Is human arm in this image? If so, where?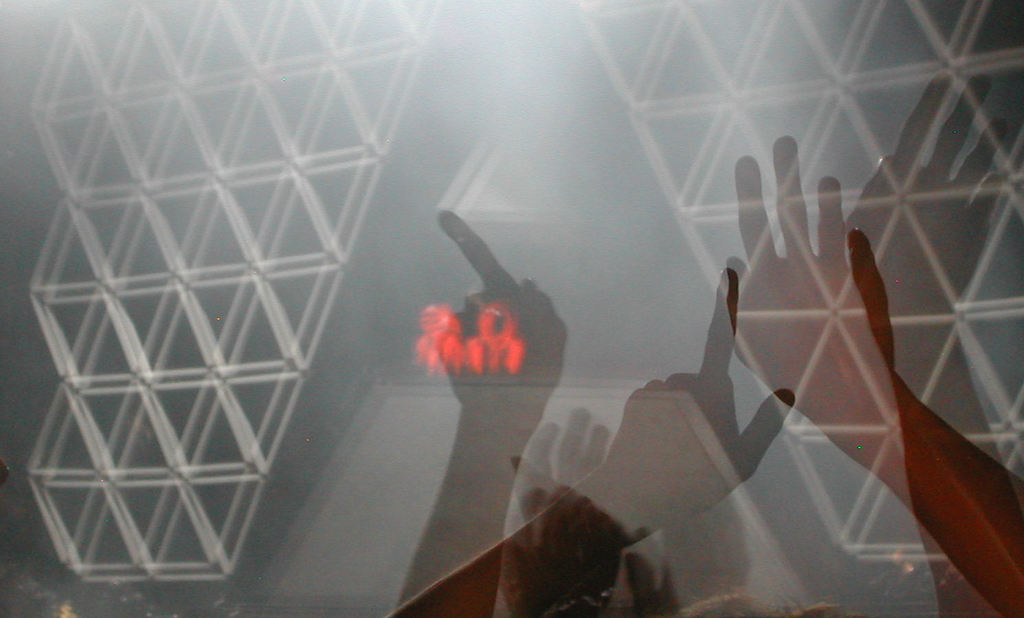
Yes, at <region>510, 401, 638, 617</region>.
